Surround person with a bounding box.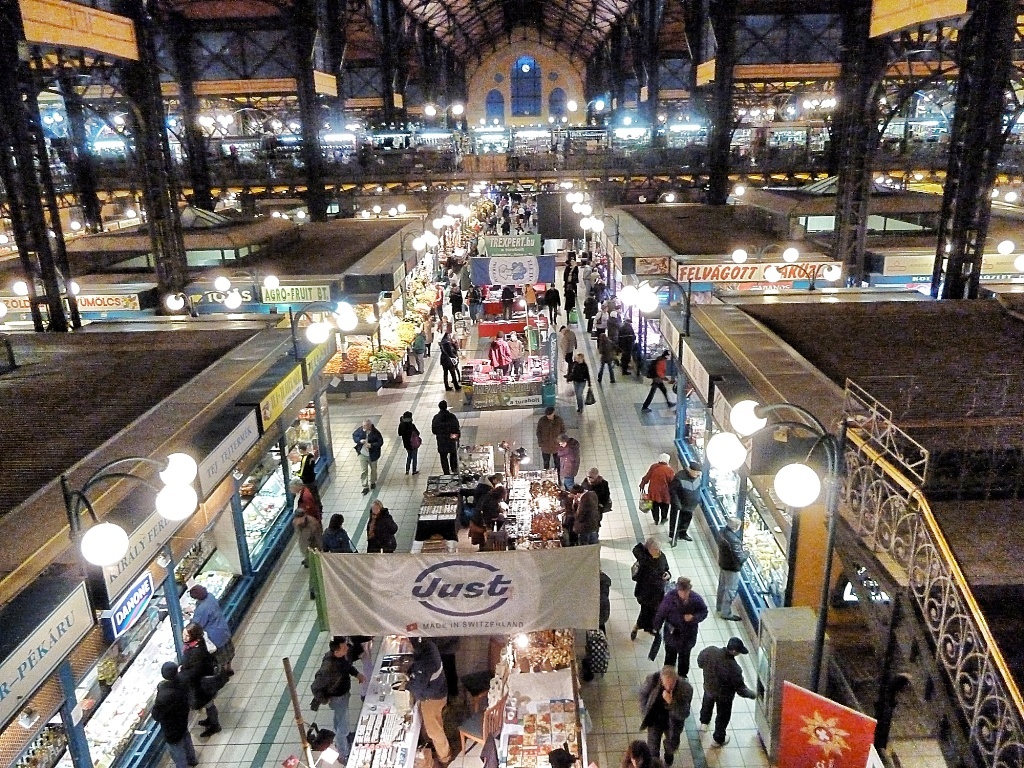
<region>559, 477, 578, 539</region>.
